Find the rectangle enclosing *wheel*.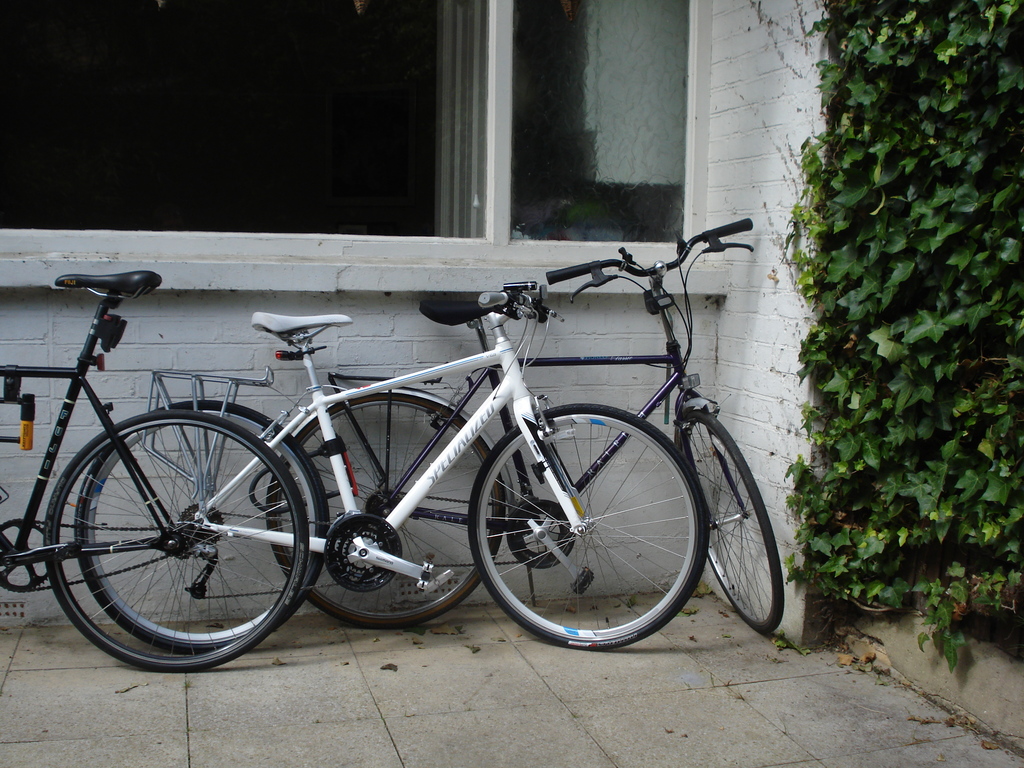
[x1=73, y1=399, x2=326, y2=655].
